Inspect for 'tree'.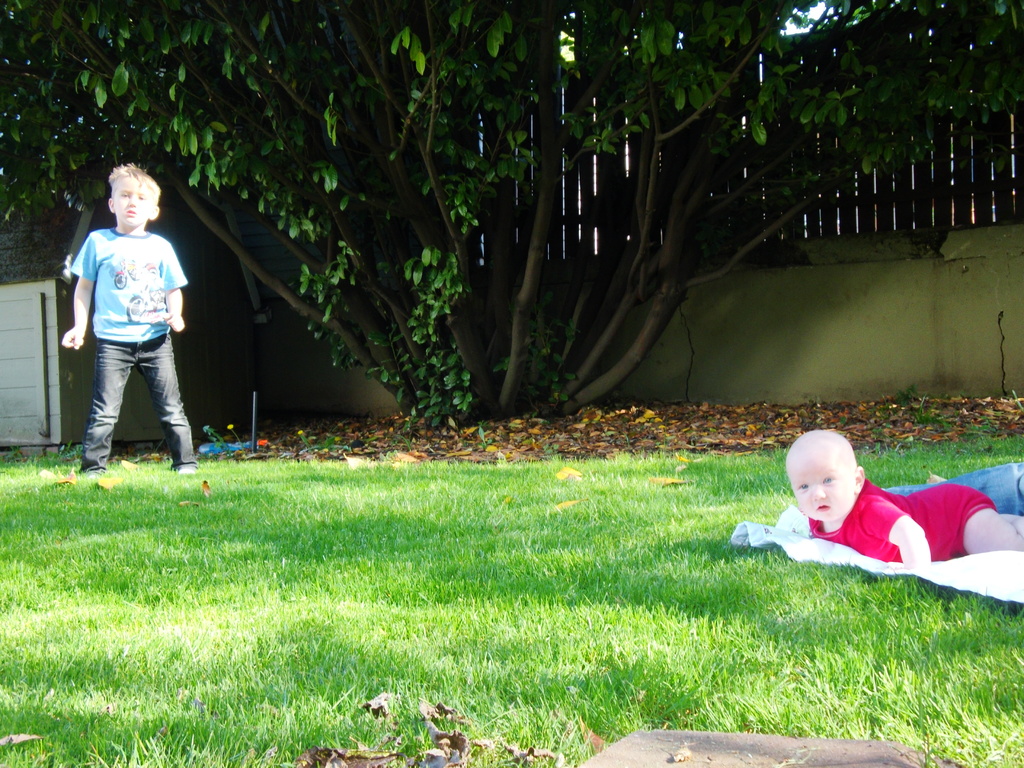
Inspection: left=36, top=0, right=996, bottom=489.
